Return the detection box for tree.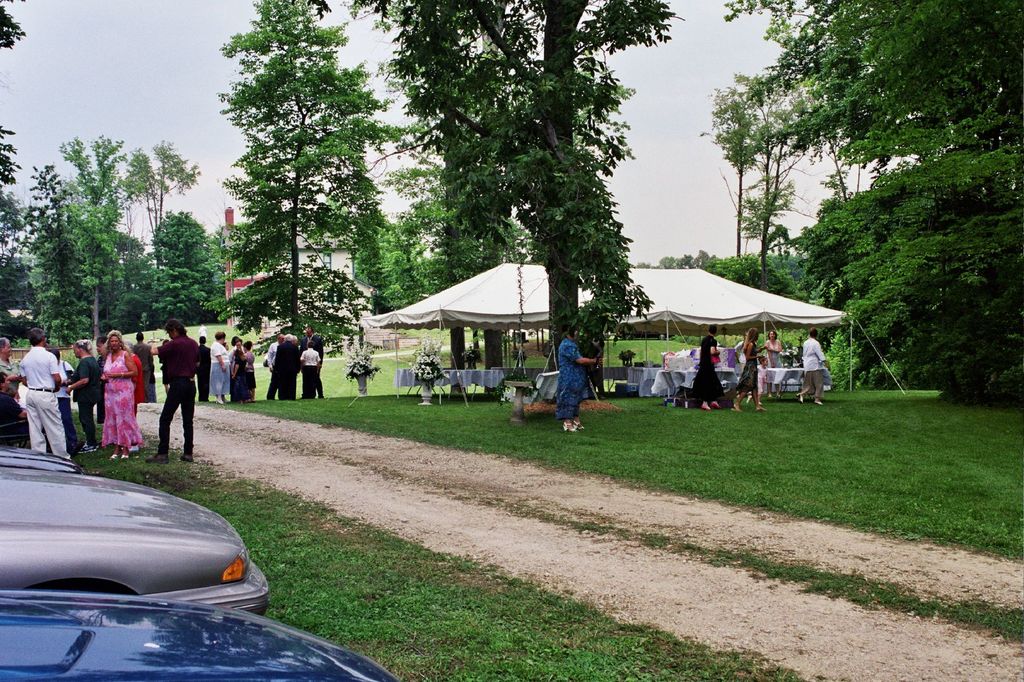
(464,0,676,407).
